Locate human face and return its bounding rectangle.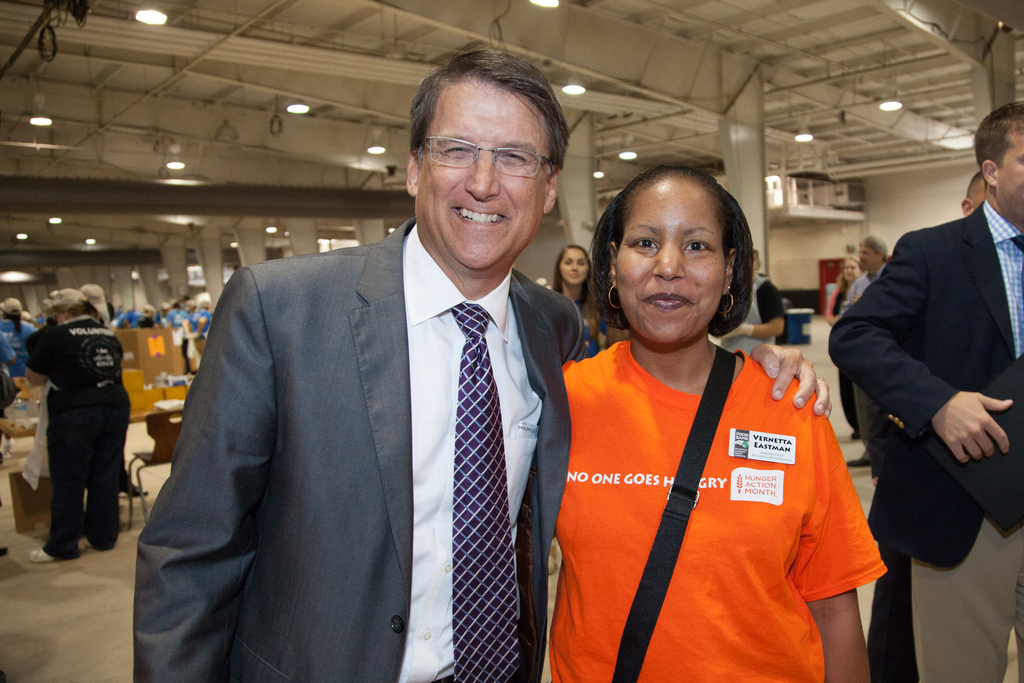
1000/136/1023/216.
